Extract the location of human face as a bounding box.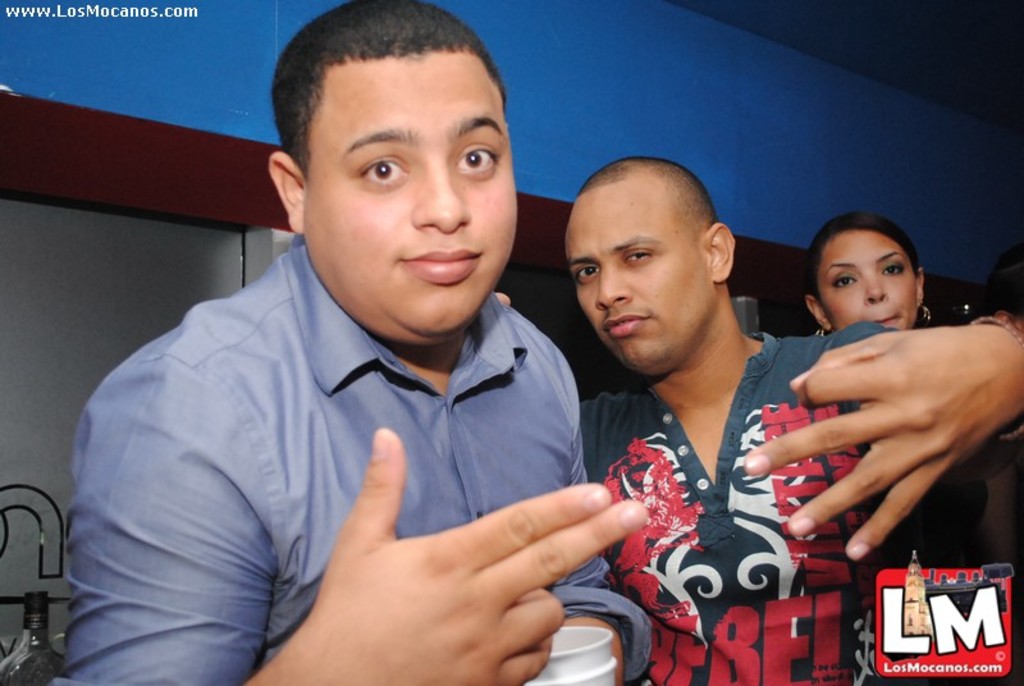
302,52,517,335.
